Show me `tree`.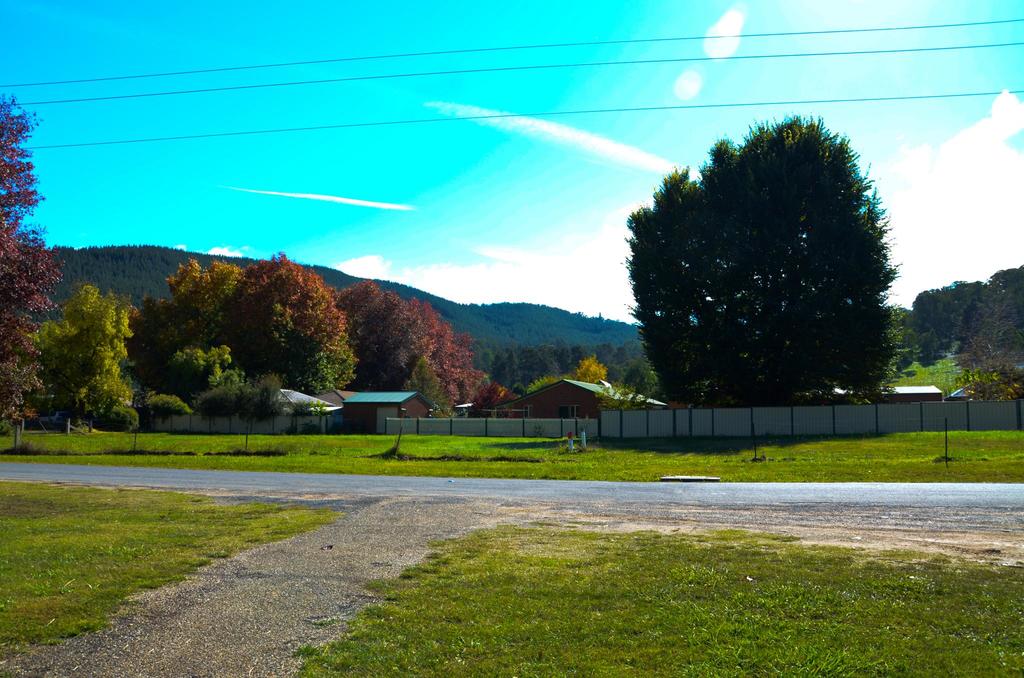
`tree` is here: l=334, t=279, r=495, b=409.
